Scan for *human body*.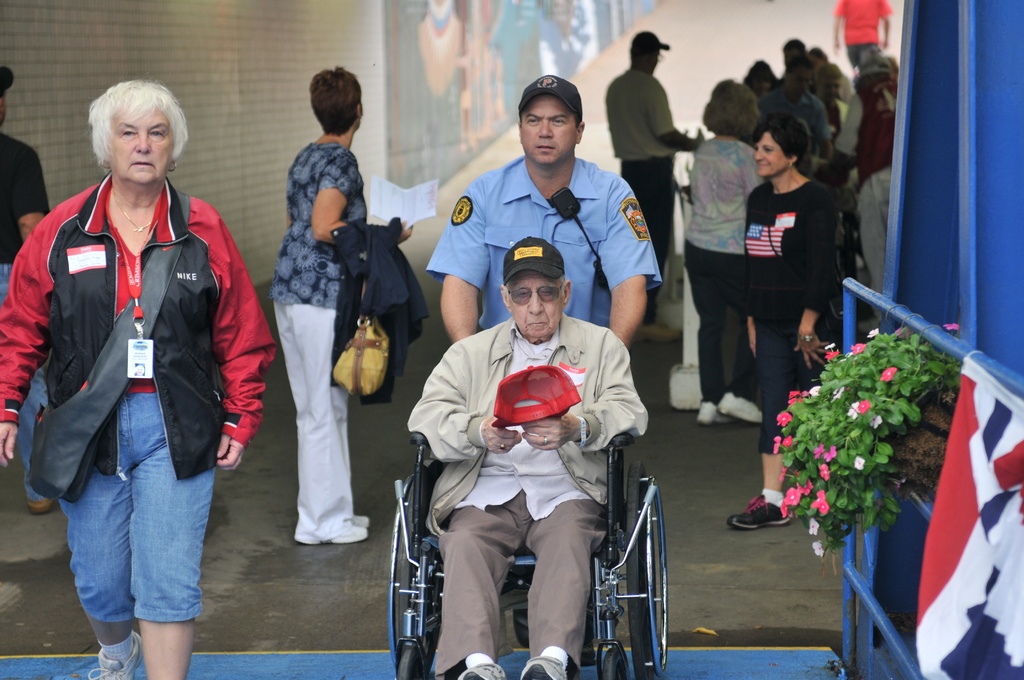
Scan result: bbox=(682, 132, 767, 428).
